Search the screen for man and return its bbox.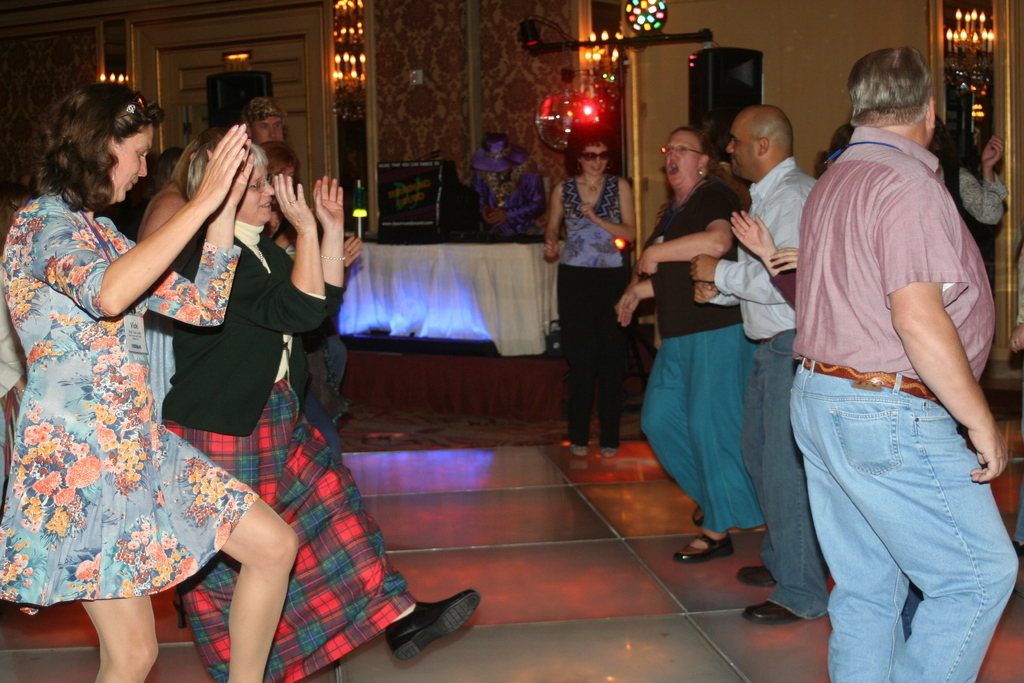
Found: 692,103,820,623.
